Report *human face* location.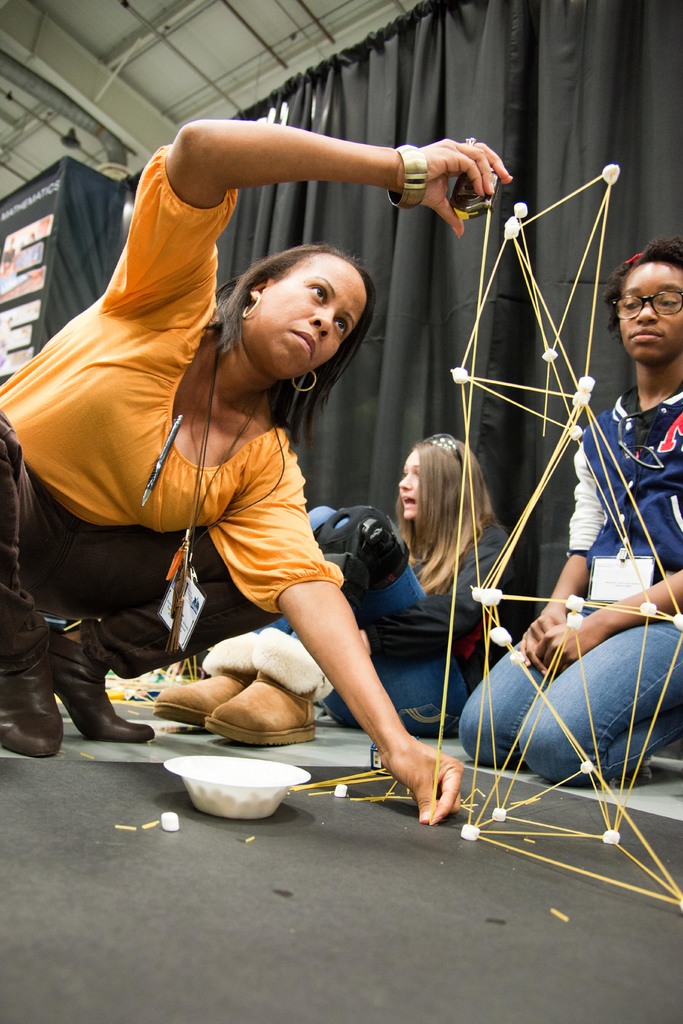
Report: locate(399, 449, 423, 521).
